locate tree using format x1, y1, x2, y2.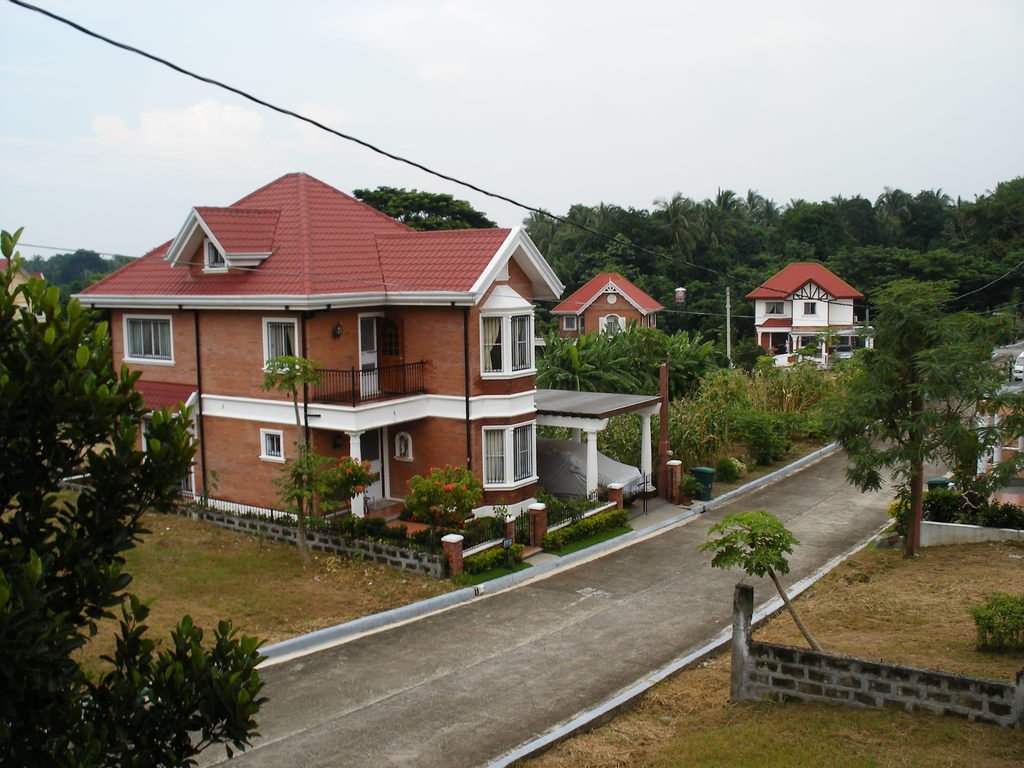
837, 257, 1004, 532.
